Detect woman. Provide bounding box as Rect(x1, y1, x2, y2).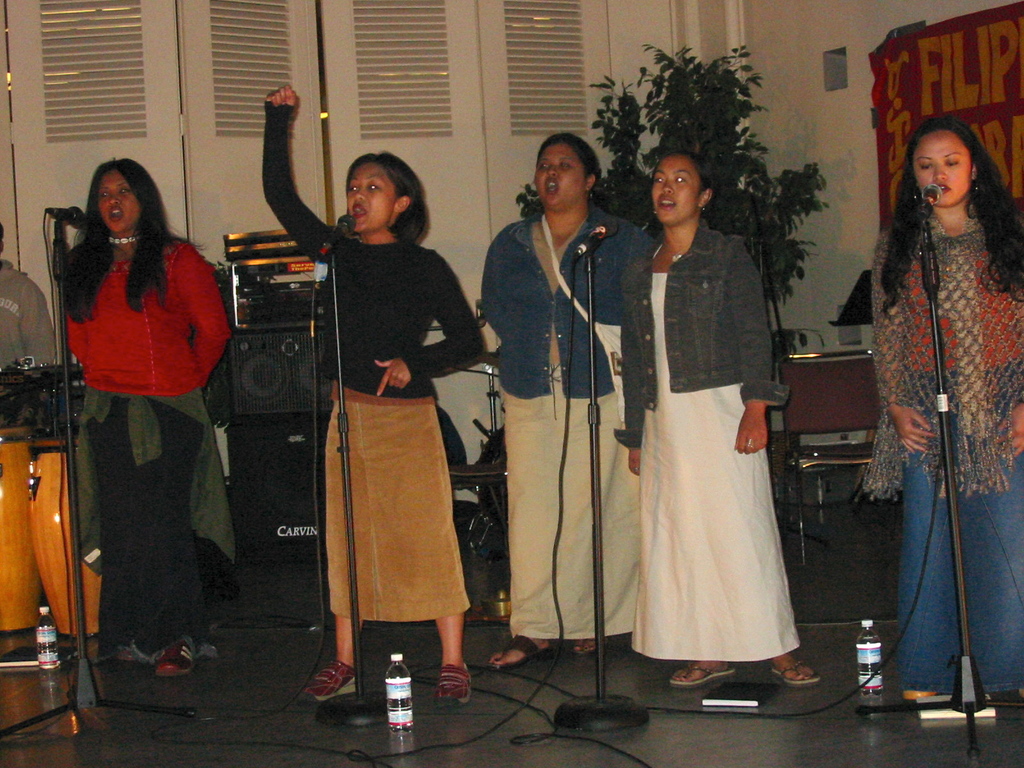
Rect(62, 153, 244, 672).
